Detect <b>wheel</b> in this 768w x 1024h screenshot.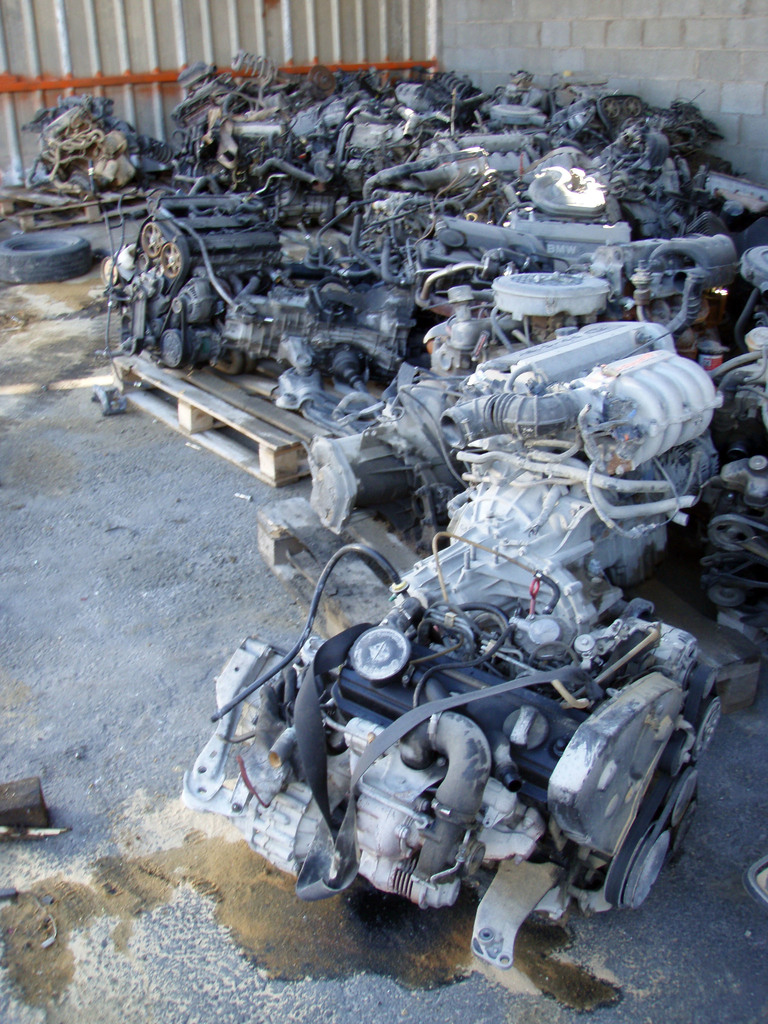
Detection: l=0, t=235, r=90, b=284.
